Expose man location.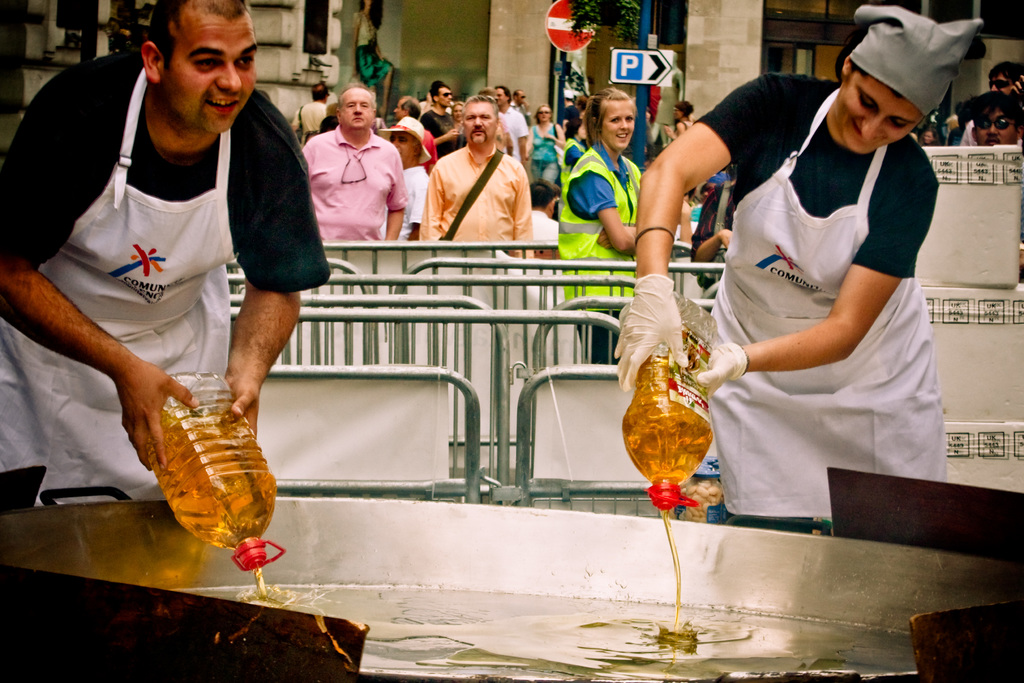
Exposed at <region>394, 92, 426, 140</region>.
